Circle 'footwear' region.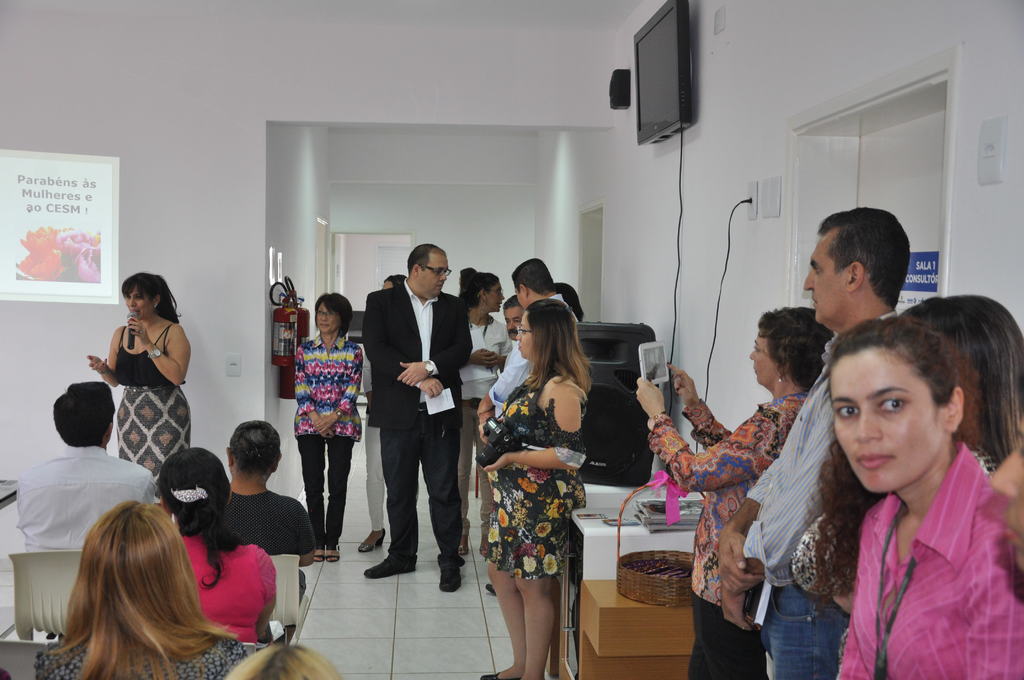
Region: 324 544 344 563.
